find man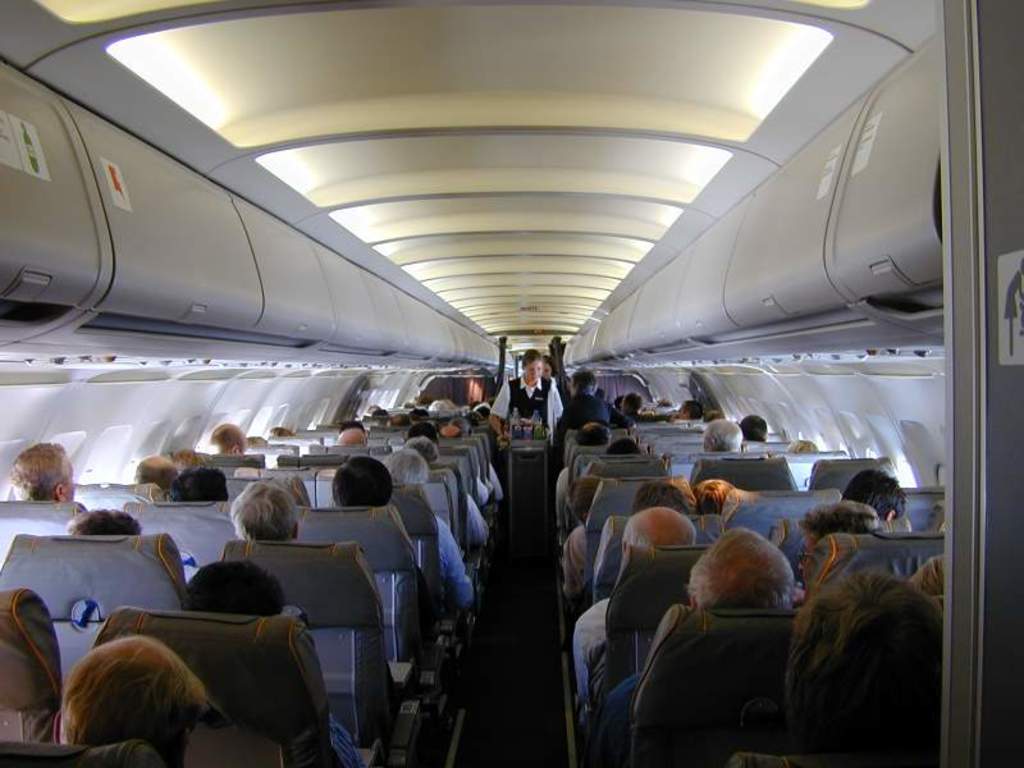
<bbox>787, 439, 818, 452</bbox>
